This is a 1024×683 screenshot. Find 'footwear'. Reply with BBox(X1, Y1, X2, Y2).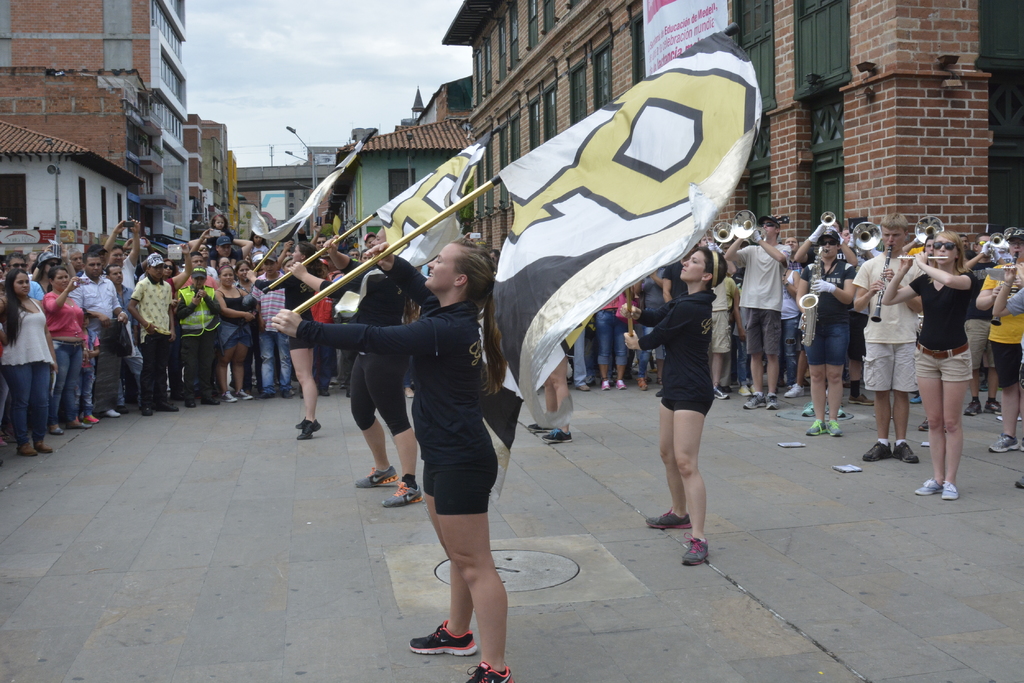
BBox(835, 409, 853, 422).
